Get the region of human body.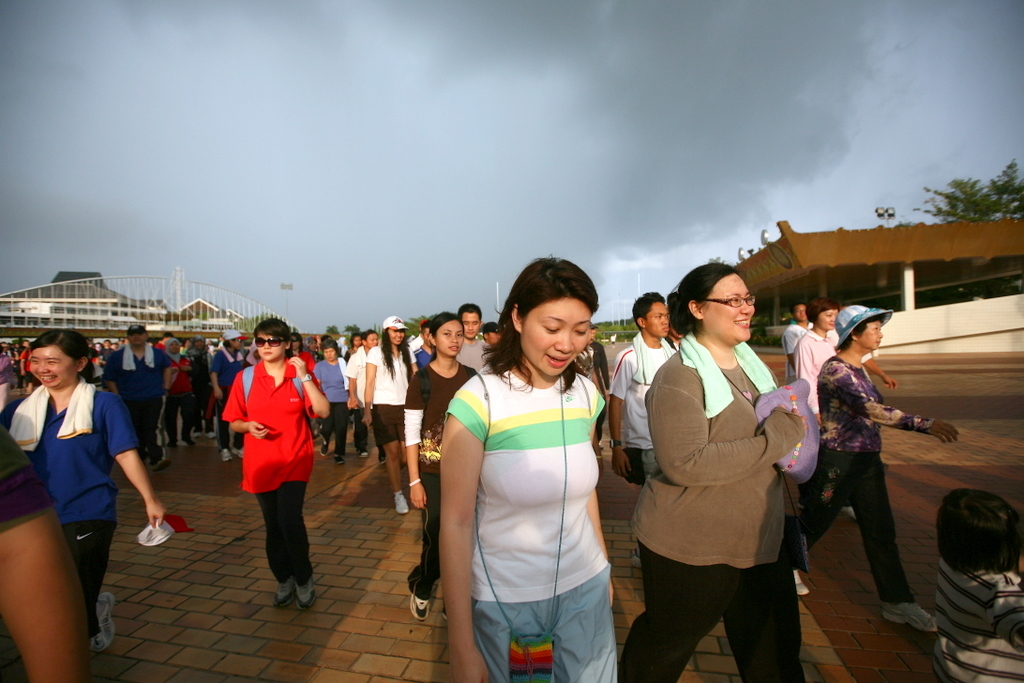
crop(791, 296, 961, 630).
